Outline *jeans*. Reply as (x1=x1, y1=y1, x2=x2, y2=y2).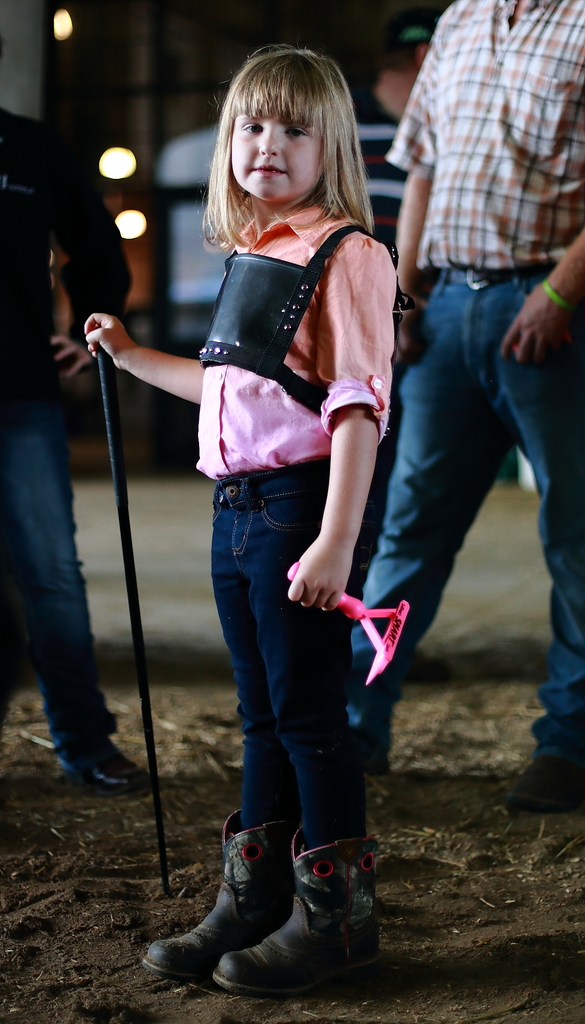
(x1=0, y1=405, x2=113, y2=771).
